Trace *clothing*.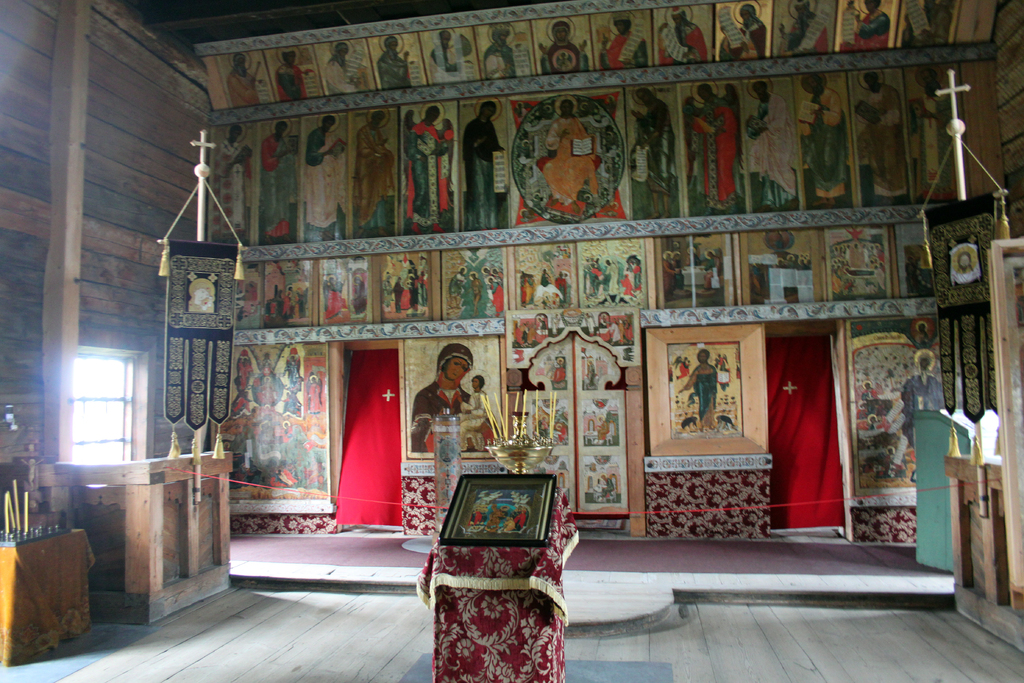
Traced to bbox=[869, 96, 913, 171].
